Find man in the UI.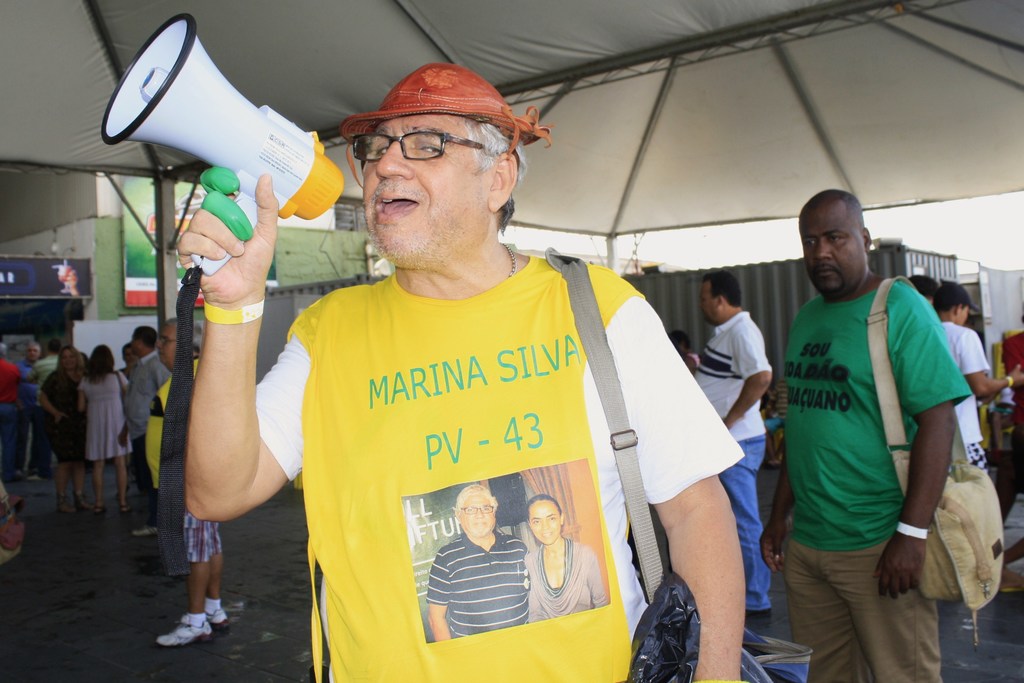
UI element at [27,341,61,469].
